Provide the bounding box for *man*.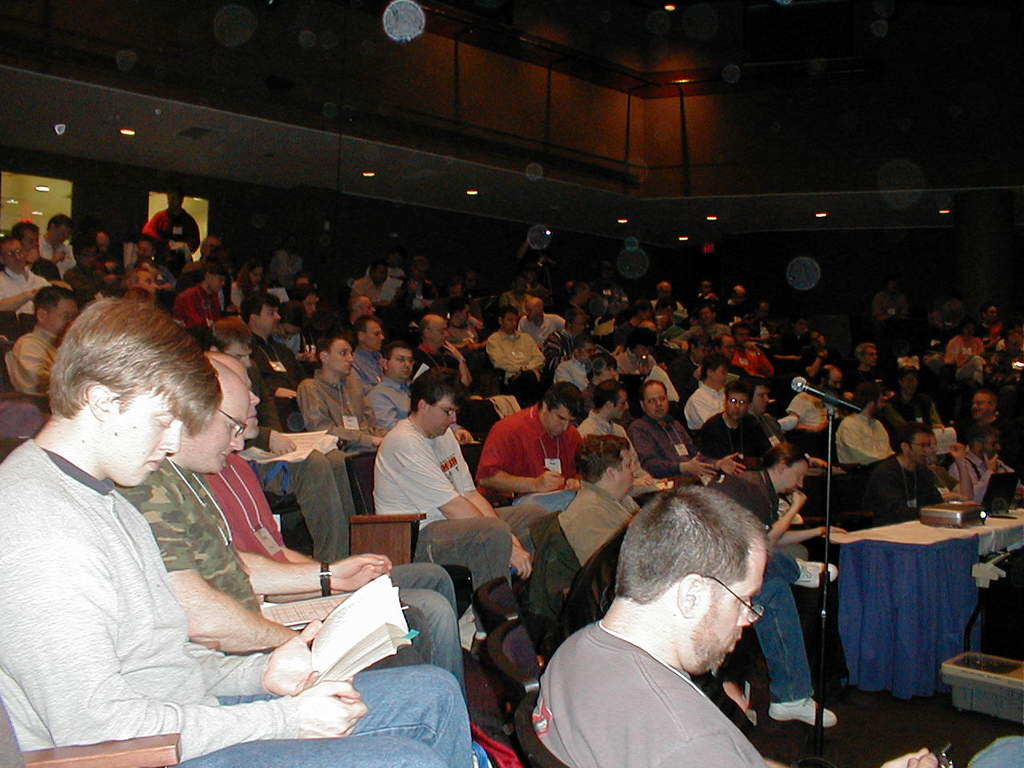
l=40, t=207, r=74, b=274.
